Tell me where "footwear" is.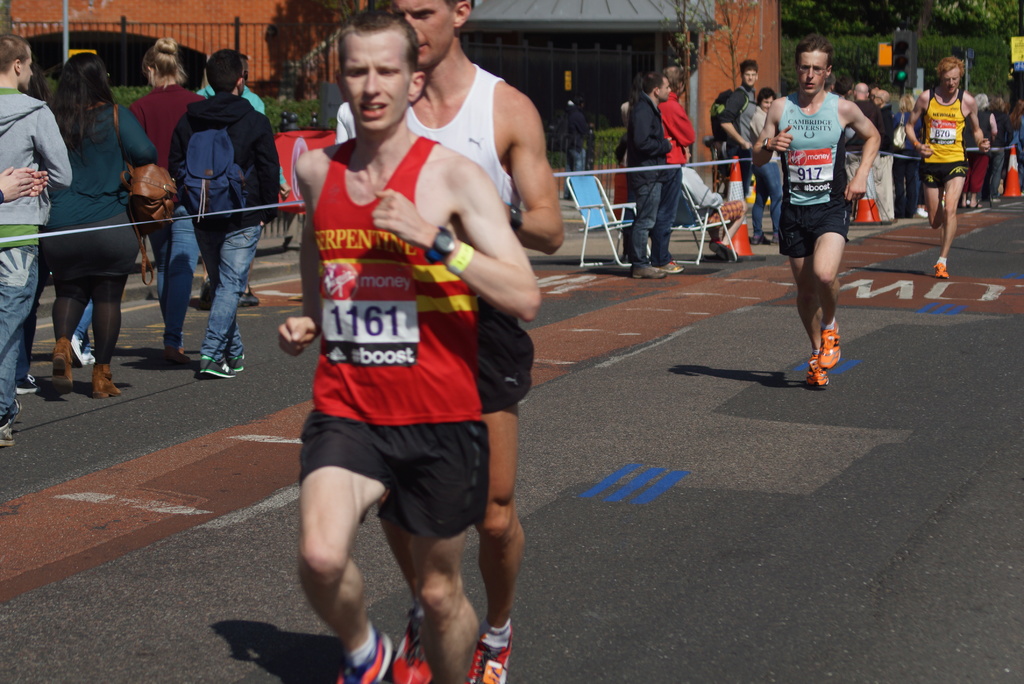
"footwear" is at (x1=934, y1=256, x2=950, y2=280).
